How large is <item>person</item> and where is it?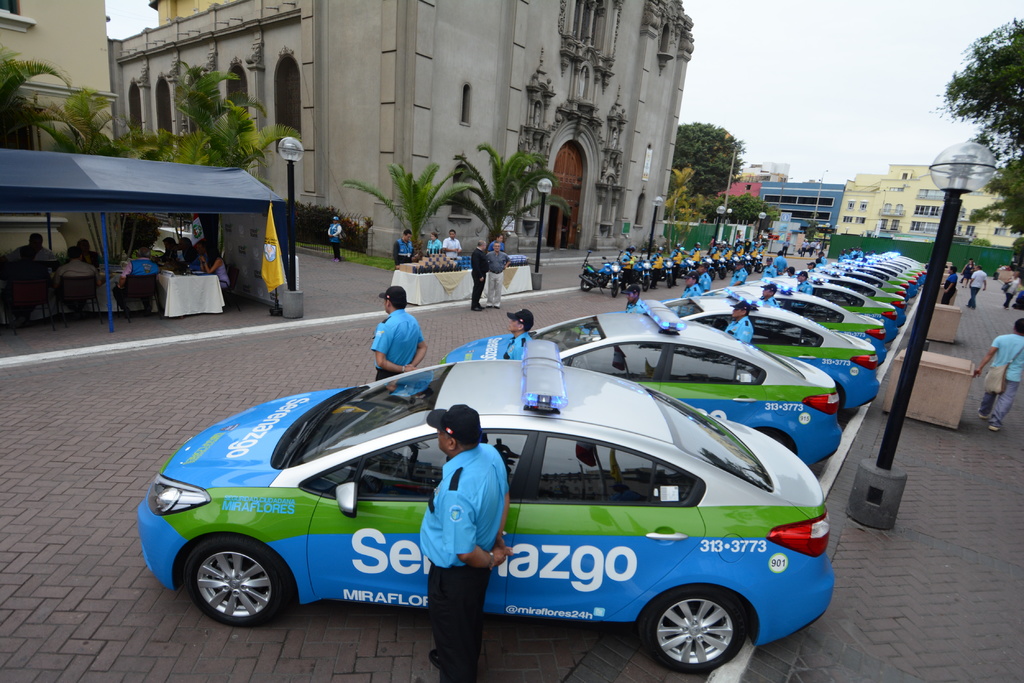
Bounding box: (486,243,509,309).
